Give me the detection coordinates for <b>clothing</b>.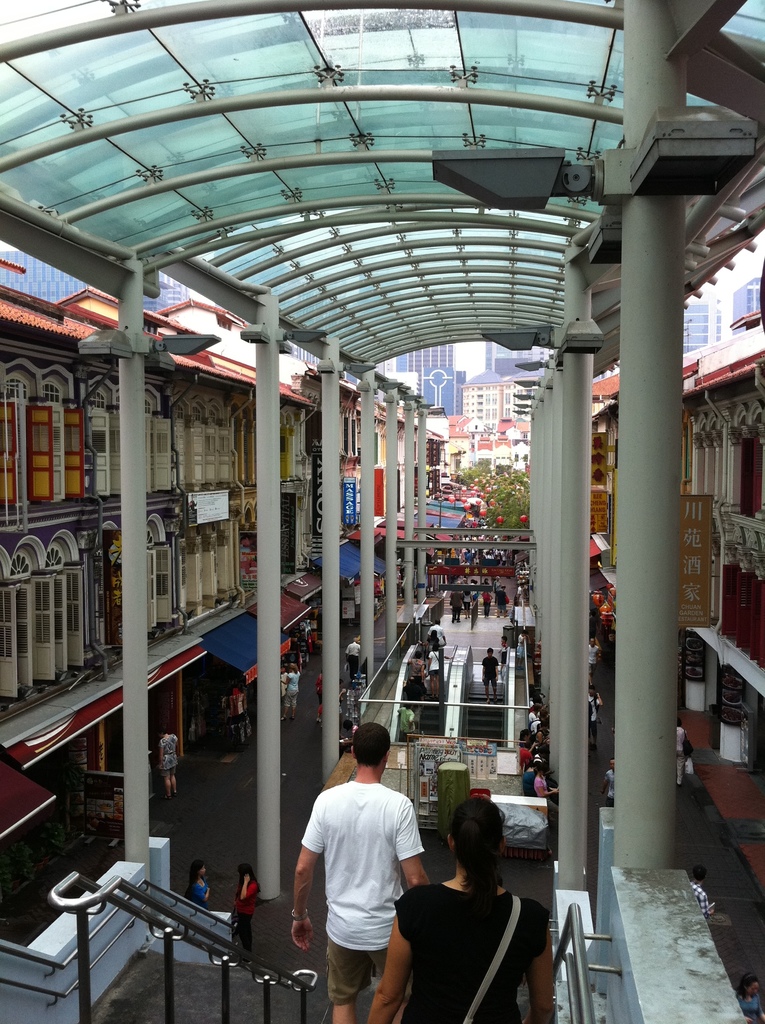
<box>189,877,210,908</box>.
